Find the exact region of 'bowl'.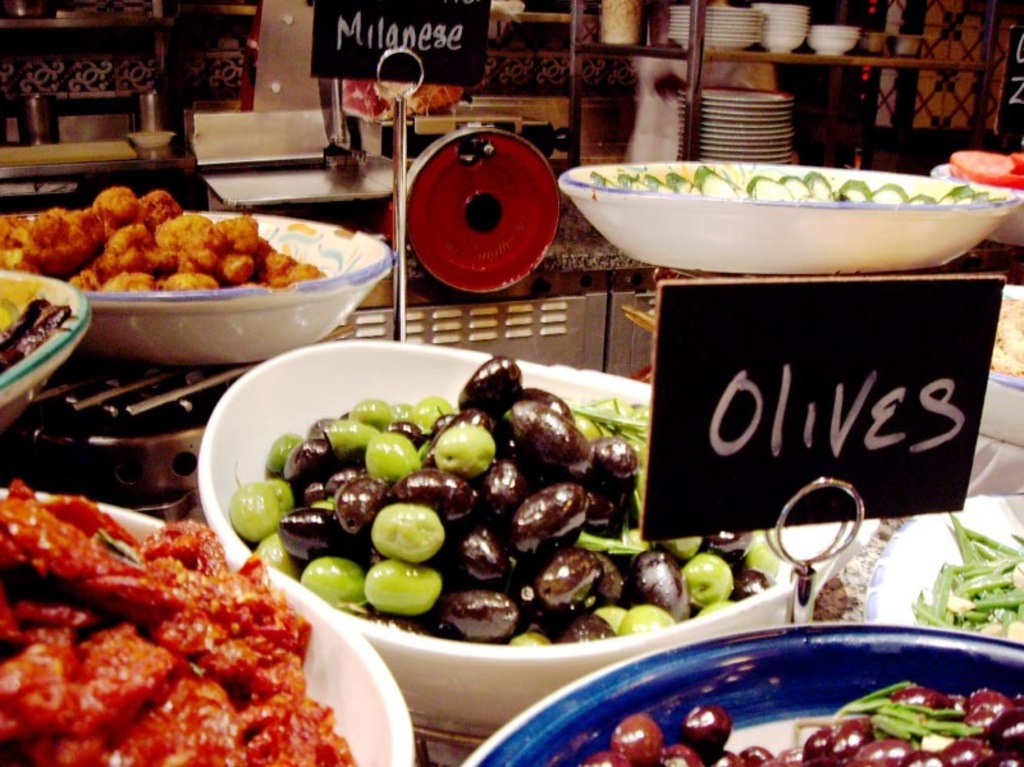
Exact region: rect(978, 284, 1021, 446).
